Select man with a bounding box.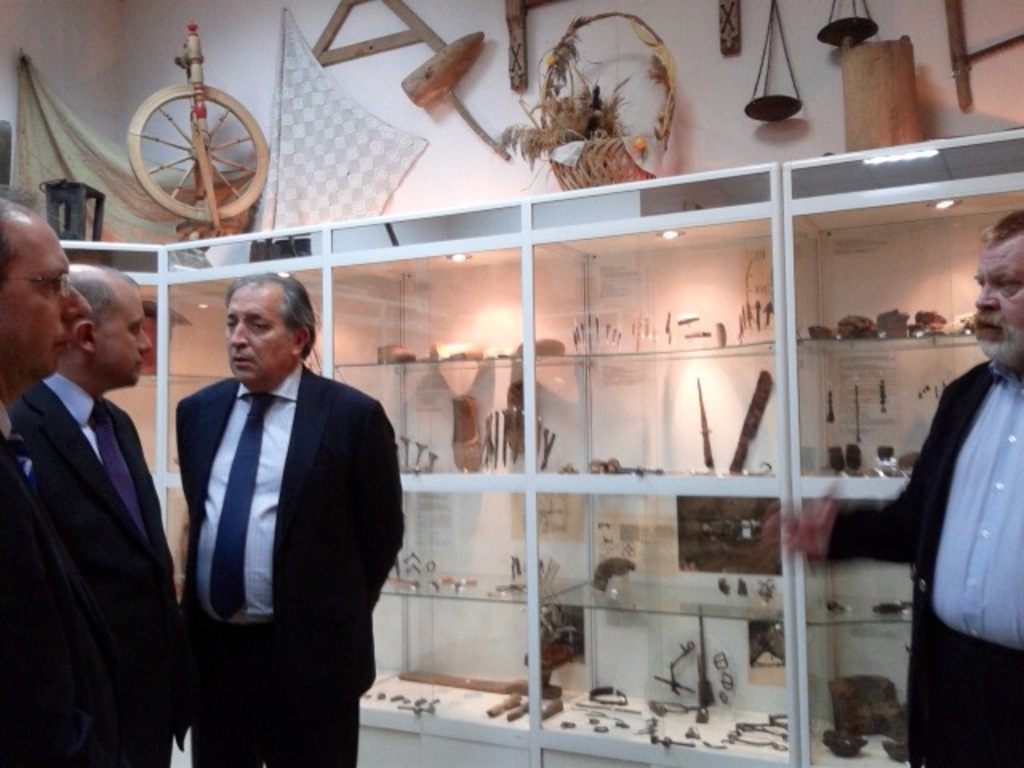
[786,210,1022,766].
